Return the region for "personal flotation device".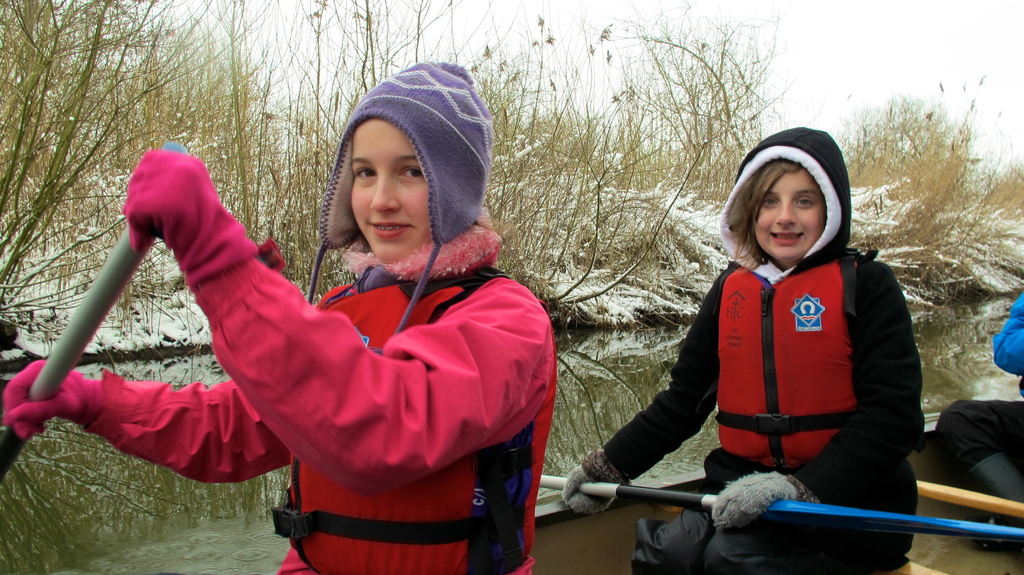
[711,259,868,496].
